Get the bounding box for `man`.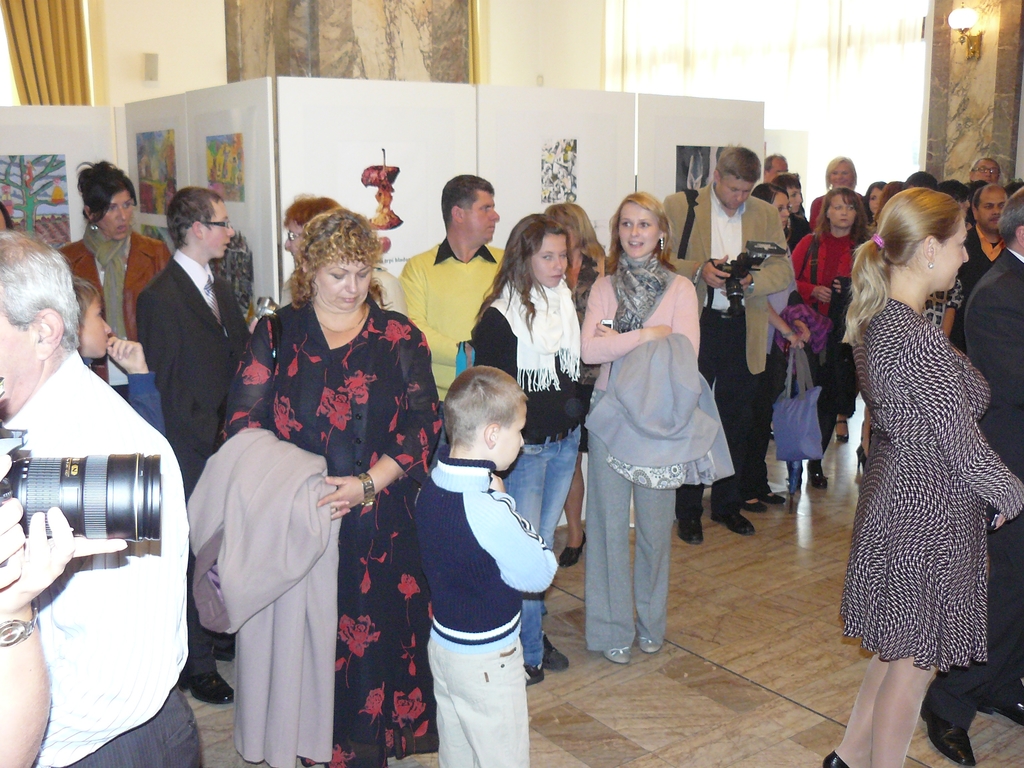
bbox=(953, 187, 1009, 362).
